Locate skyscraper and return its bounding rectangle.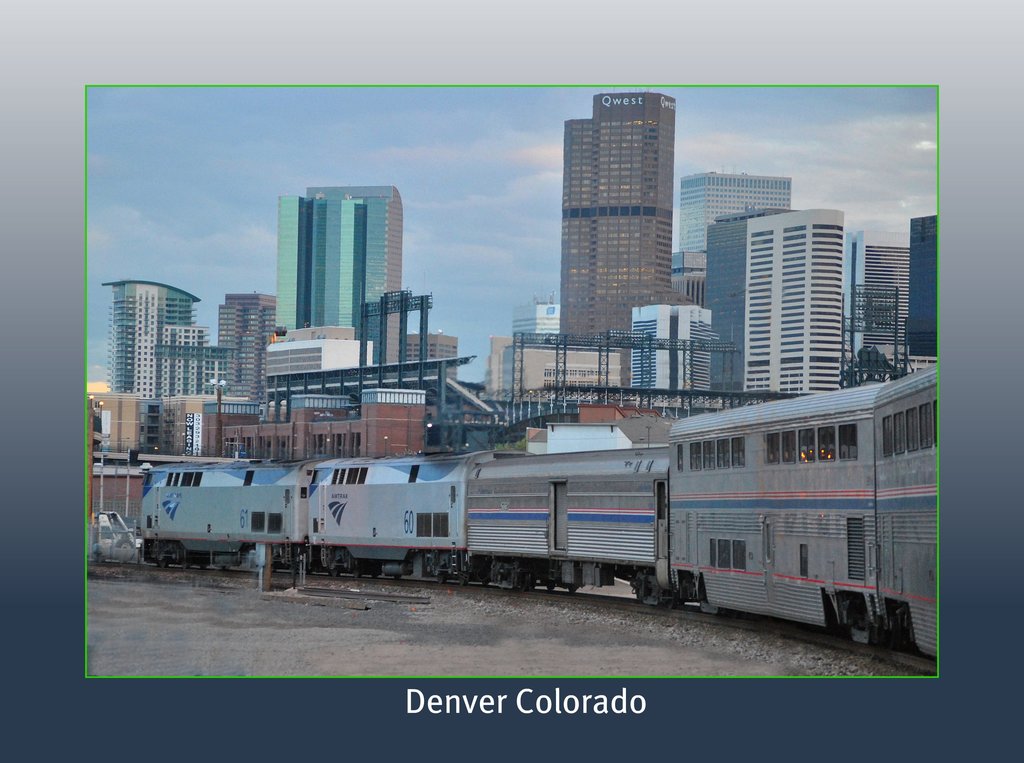
[x1=269, y1=178, x2=406, y2=368].
